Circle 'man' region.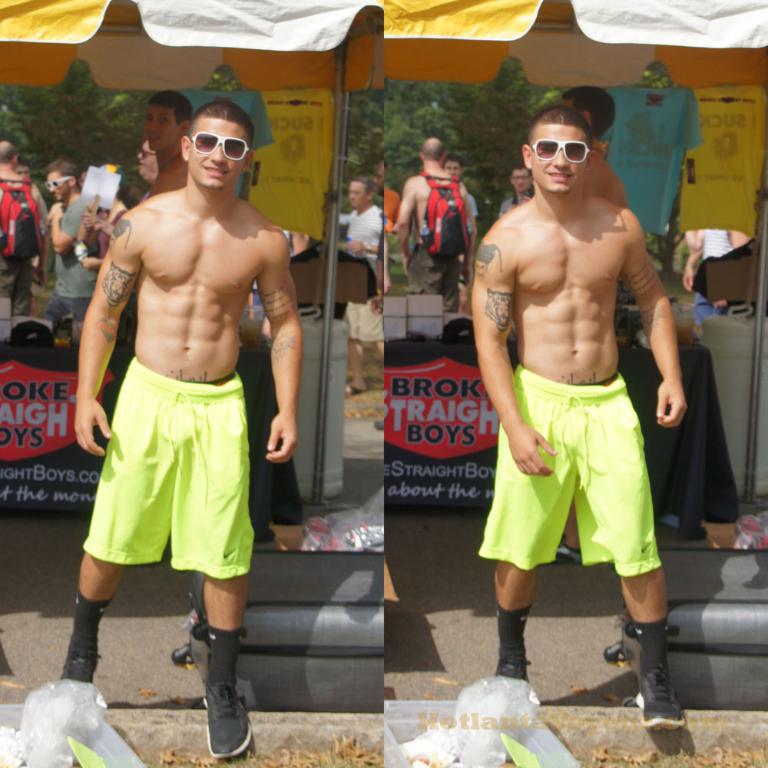
Region: <box>143,87,192,201</box>.
